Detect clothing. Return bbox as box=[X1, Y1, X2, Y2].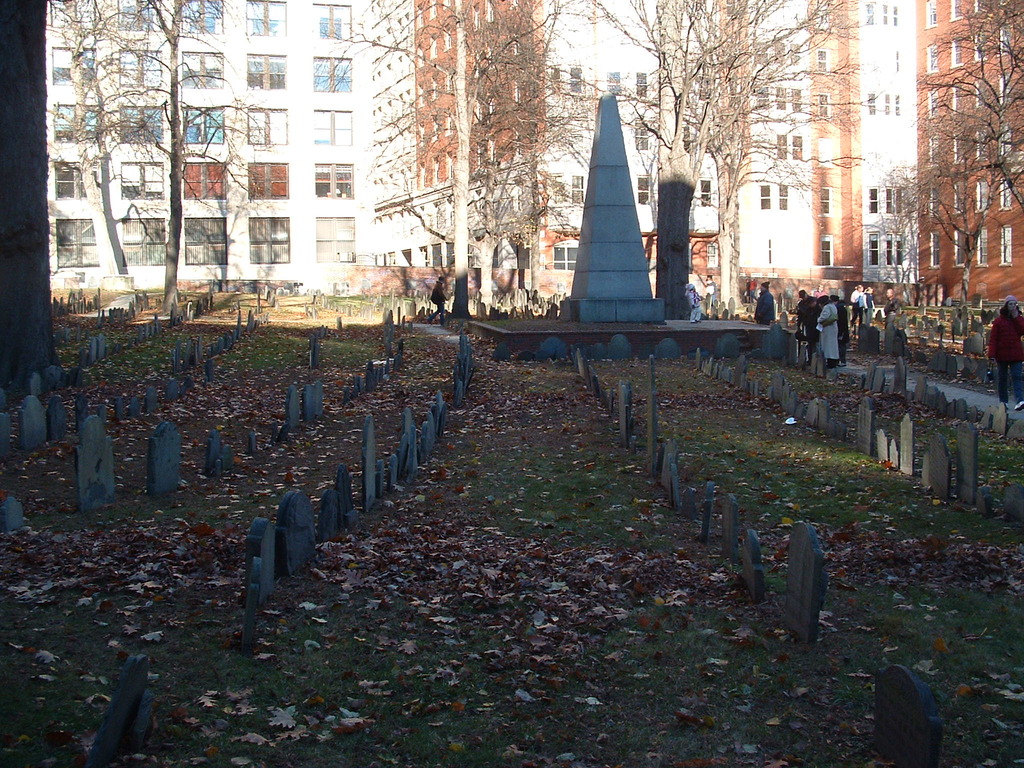
box=[797, 301, 822, 346].
